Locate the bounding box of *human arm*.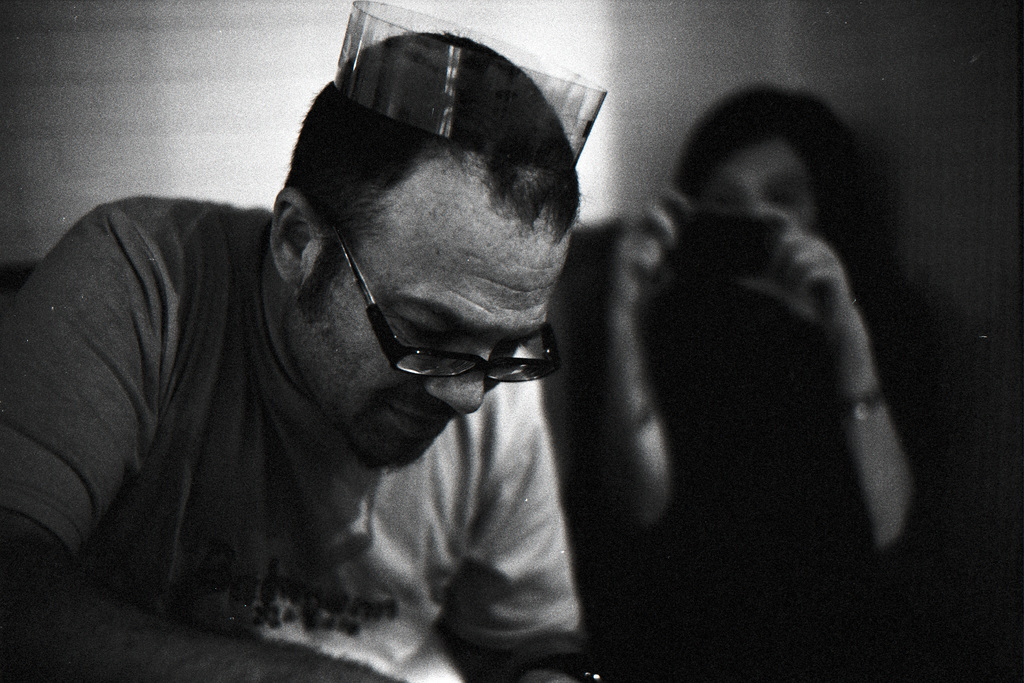
Bounding box: (753,164,934,585).
